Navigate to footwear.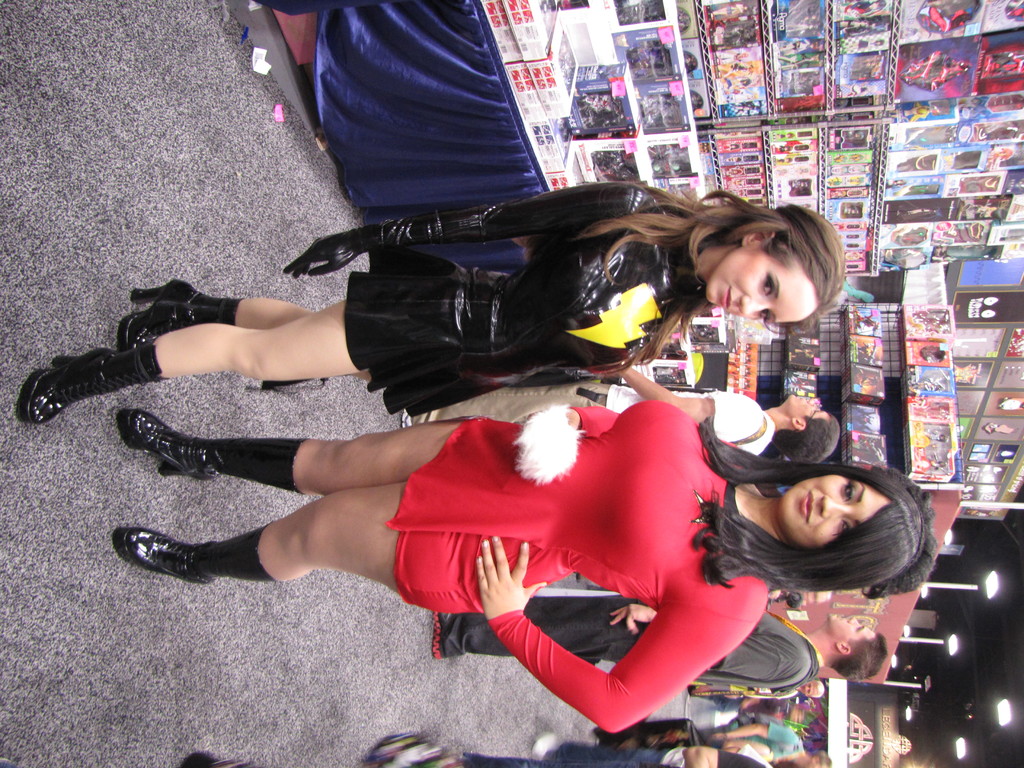
Navigation target: <bbox>13, 342, 168, 425</bbox>.
